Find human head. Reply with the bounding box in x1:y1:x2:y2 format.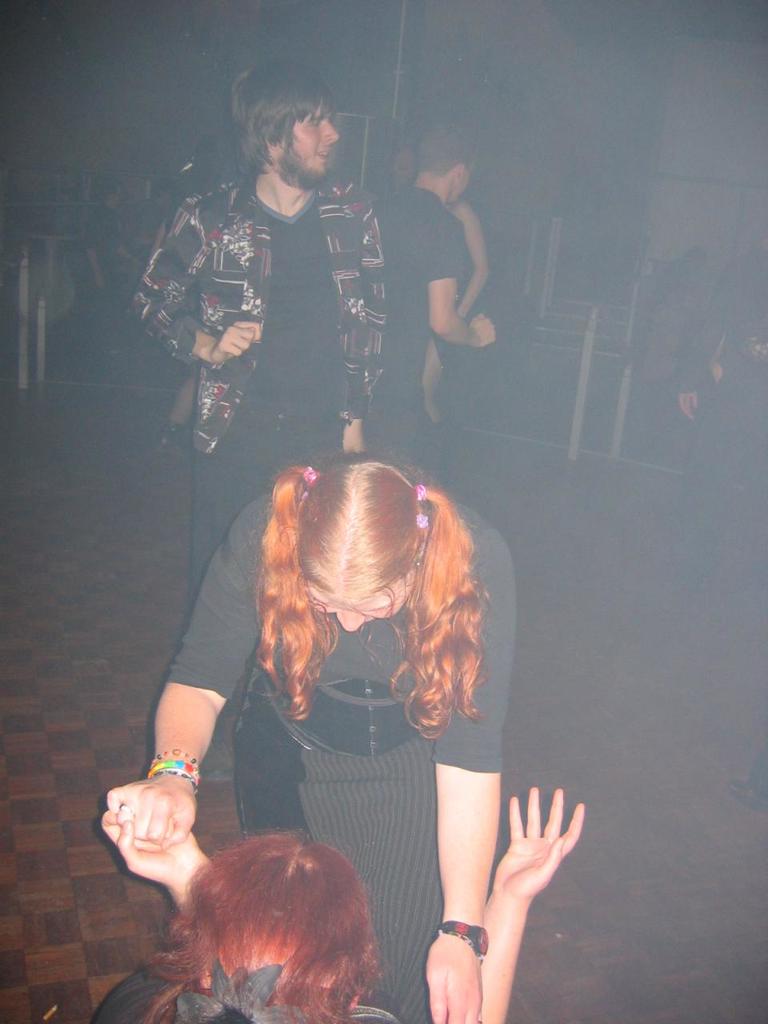
411:128:476:200.
